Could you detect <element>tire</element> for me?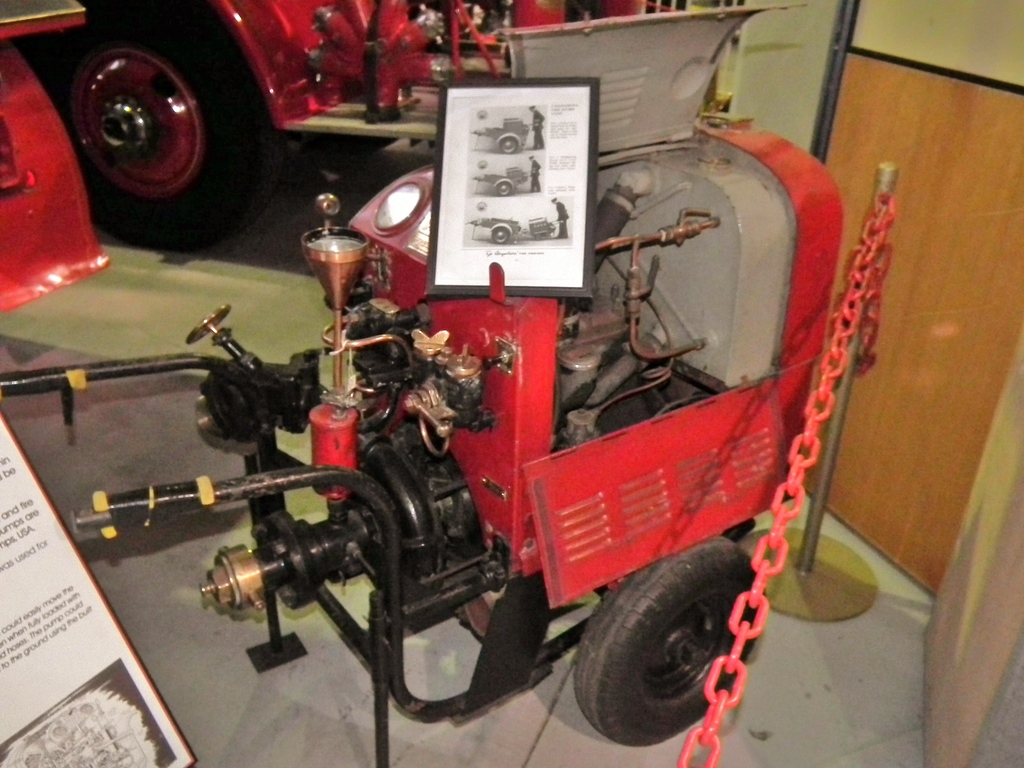
Detection result: 492:228:508:244.
